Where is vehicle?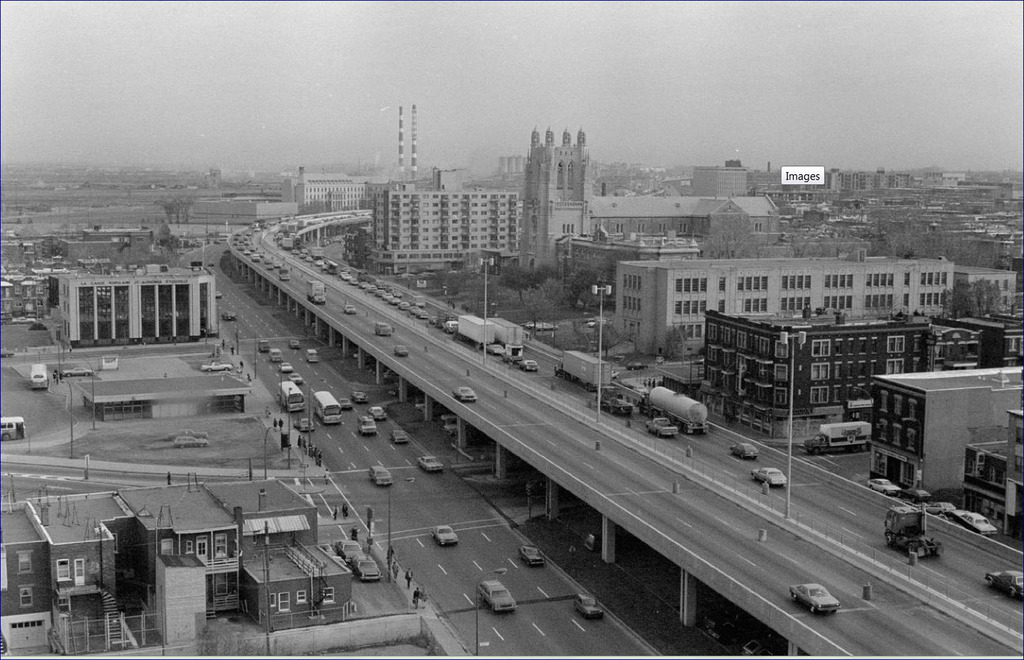
rect(493, 343, 512, 357).
